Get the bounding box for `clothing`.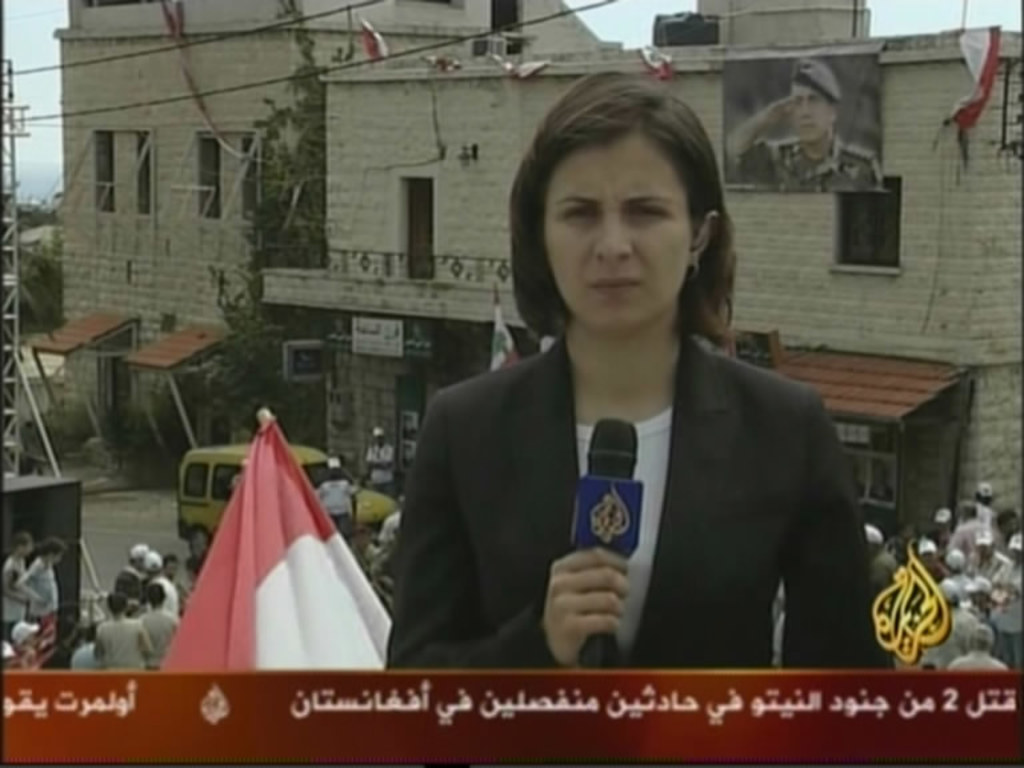
997 559 1023 664.
